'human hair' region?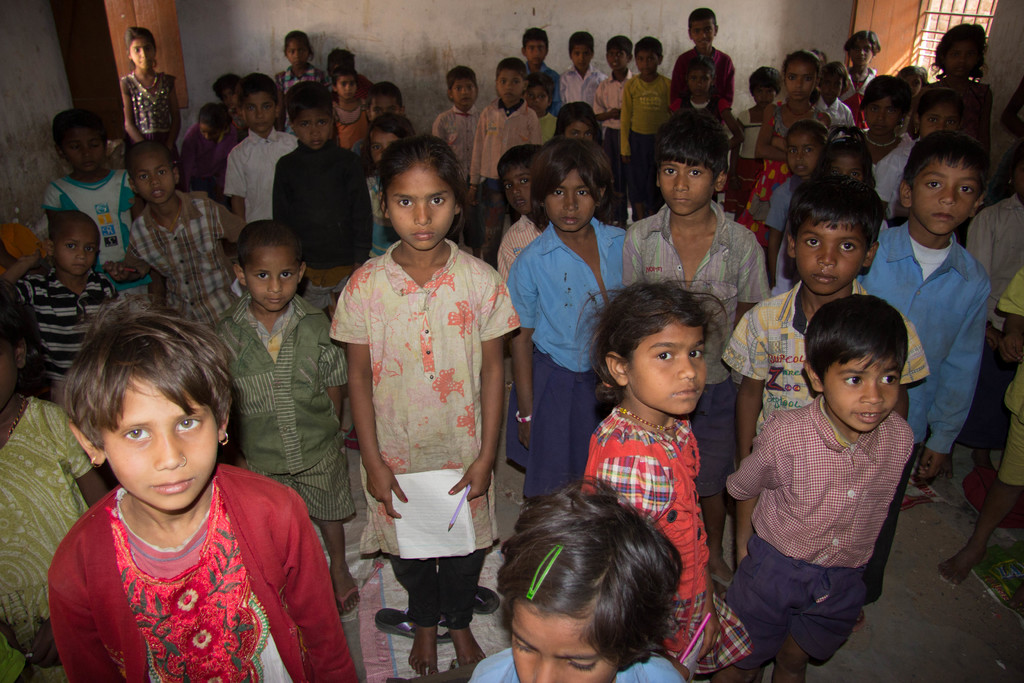
select_region(449, 63, 479, 97)
